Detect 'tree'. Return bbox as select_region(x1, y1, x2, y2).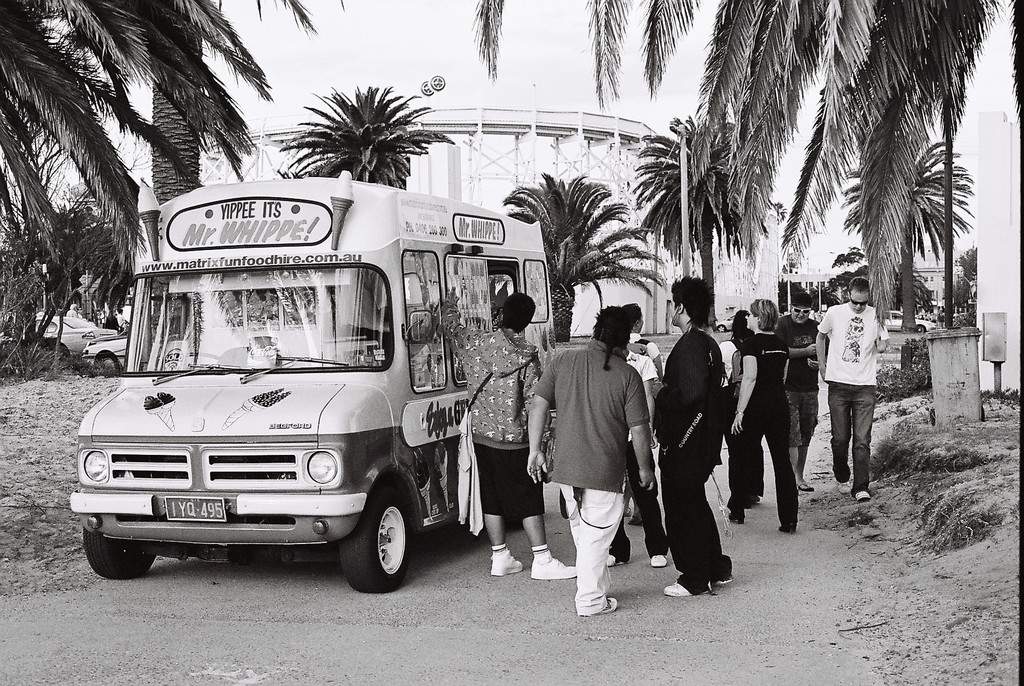
select_region(773, 275, 808, 318).
